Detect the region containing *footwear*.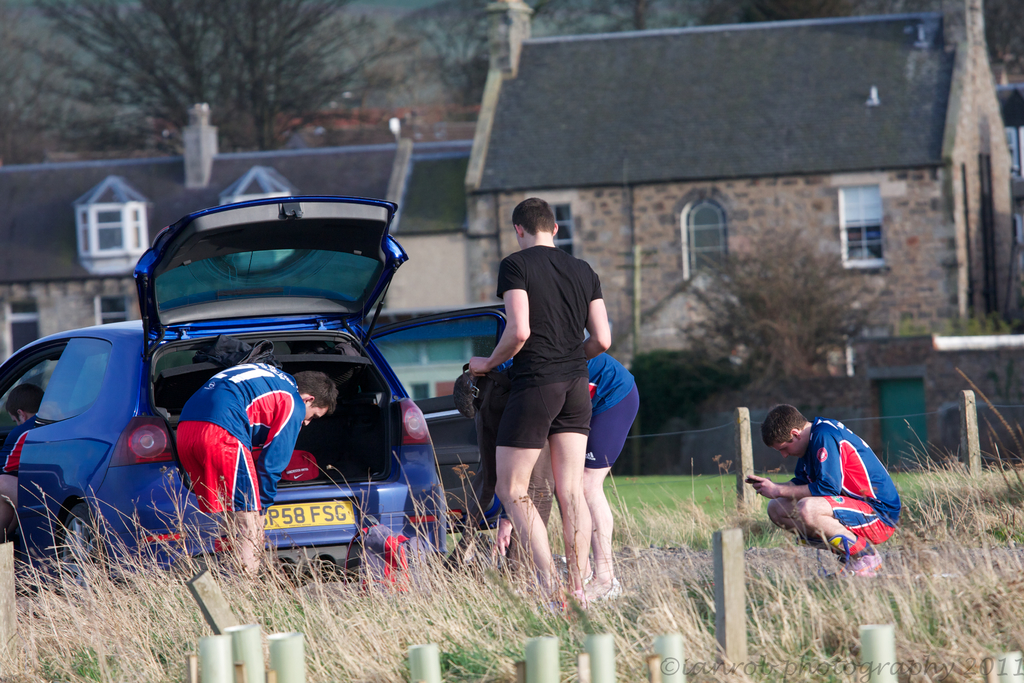
region(842, 548, 892, 578).
